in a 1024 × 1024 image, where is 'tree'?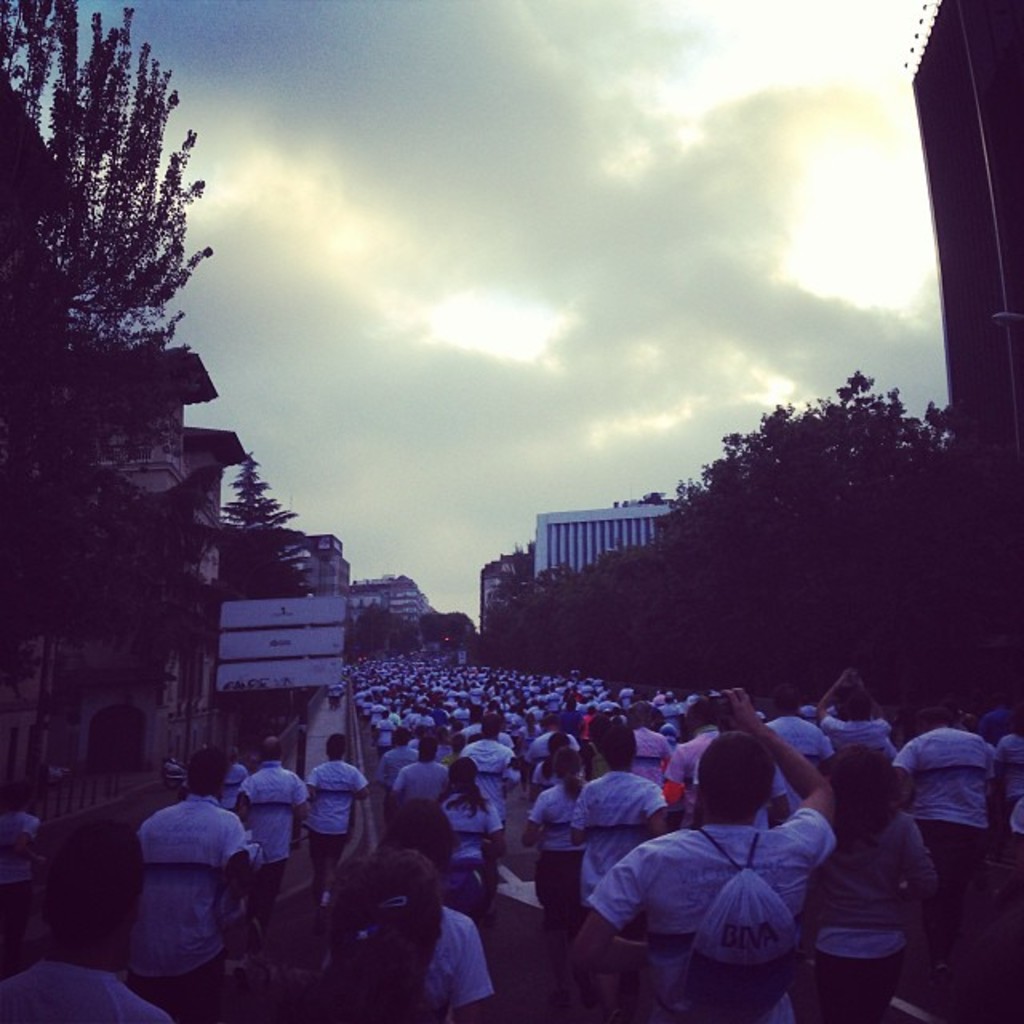
[left=218, top=453, right=315, bottom=600].
